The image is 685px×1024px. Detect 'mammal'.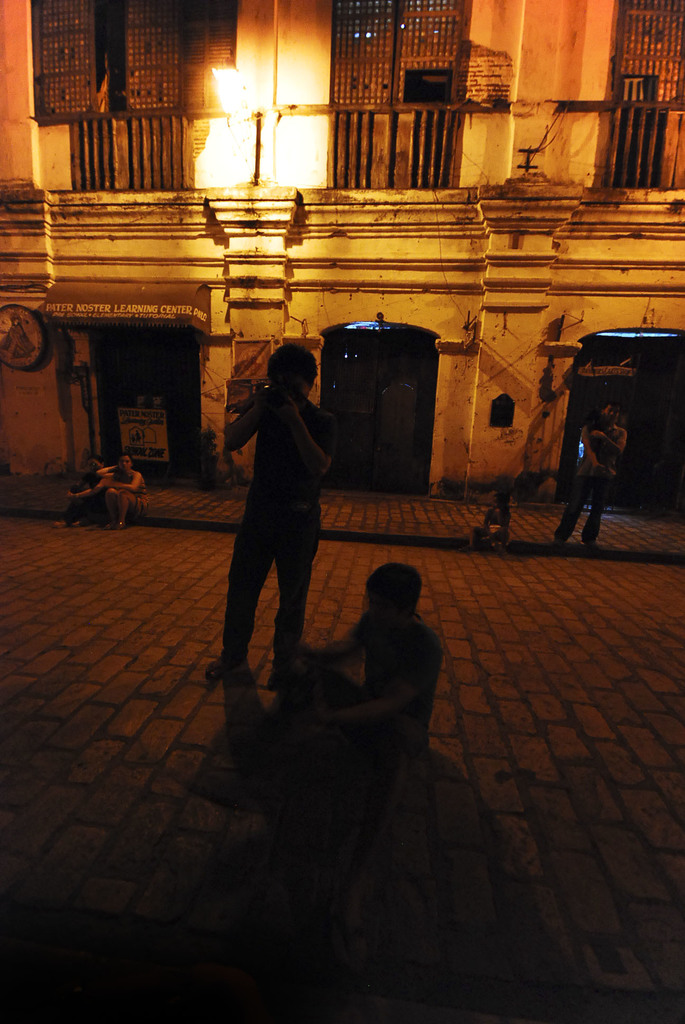
Detection: [209,308,352,741].
